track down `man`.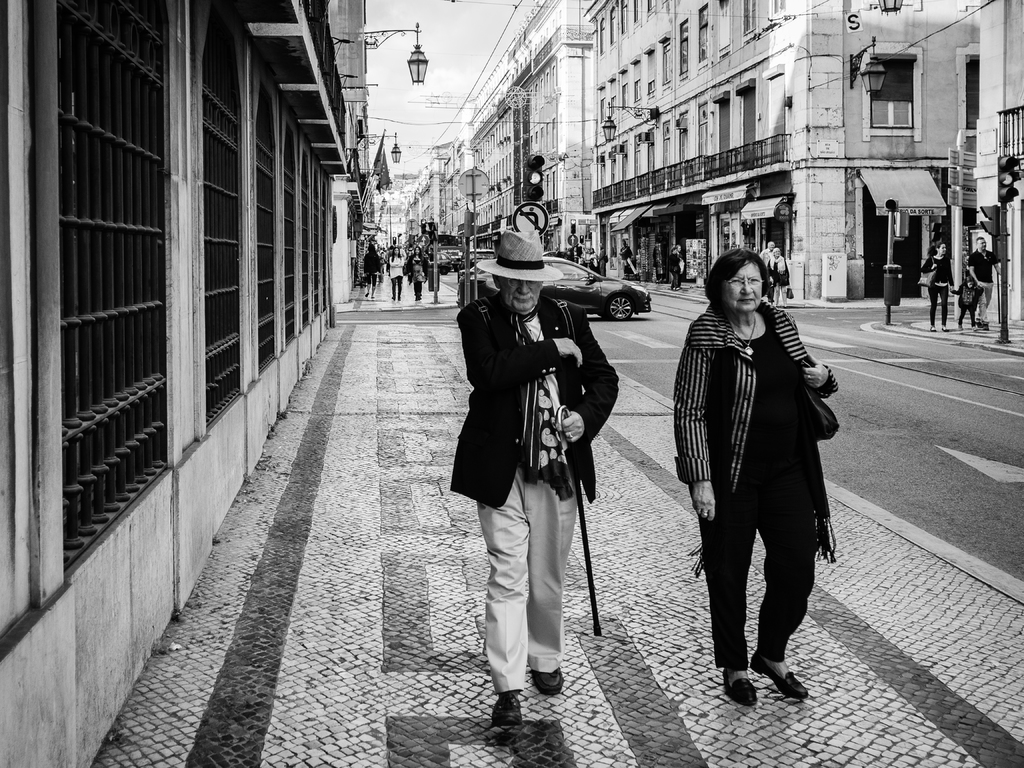
Tracked to left=756, top=239, right=778, bottom=304.
